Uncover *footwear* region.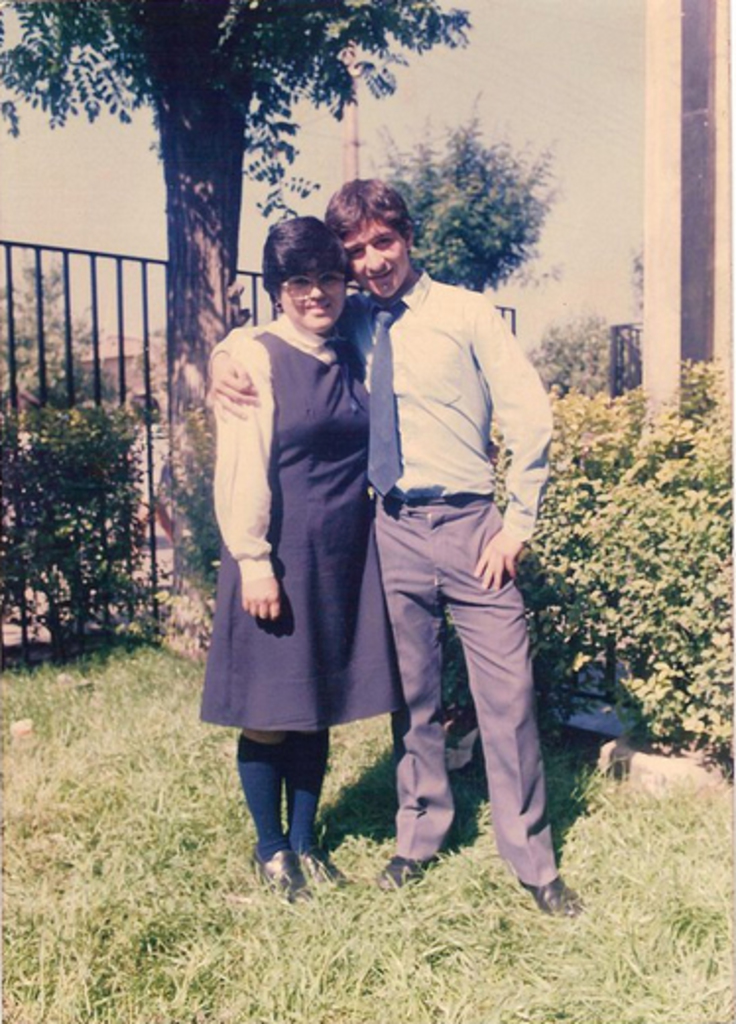
Uncovered: Rect(252, 851, 307, 902).
